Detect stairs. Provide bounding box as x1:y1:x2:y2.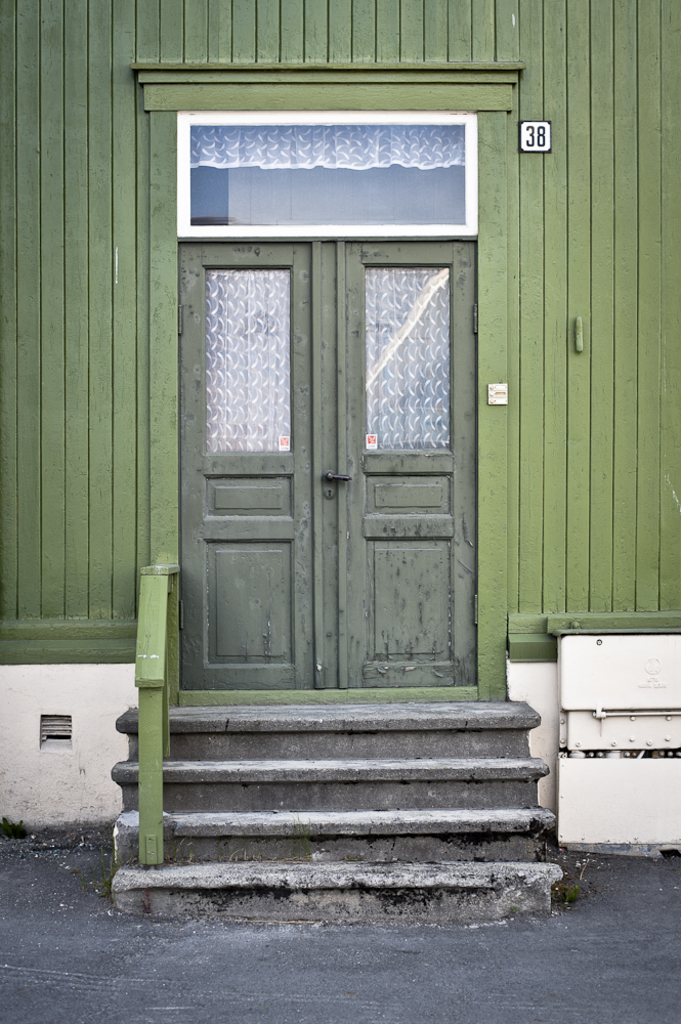
114:698:556:919.
